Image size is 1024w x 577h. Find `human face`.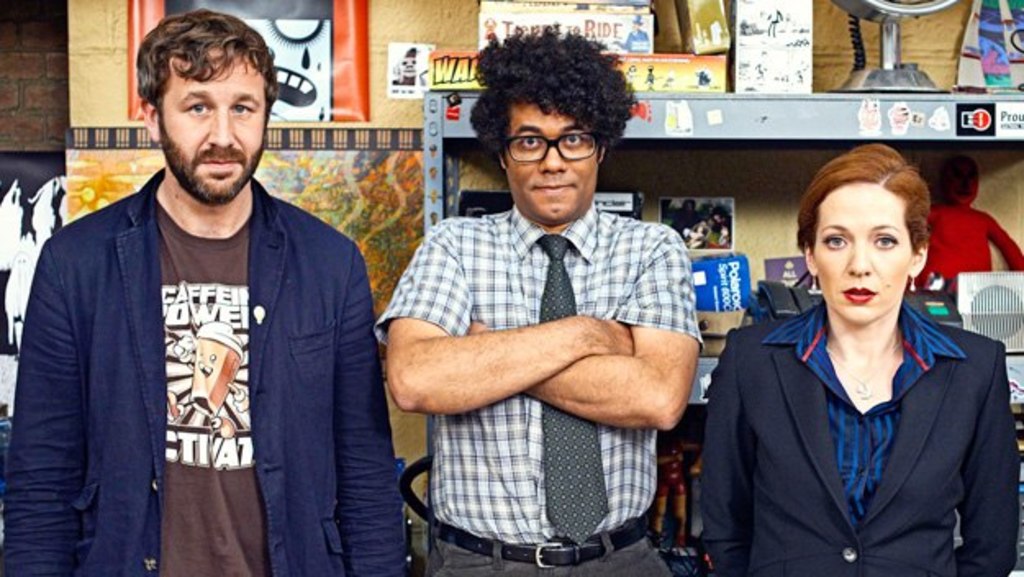
pyautogui.locateOnScreen(162, 51, 264, 211).
